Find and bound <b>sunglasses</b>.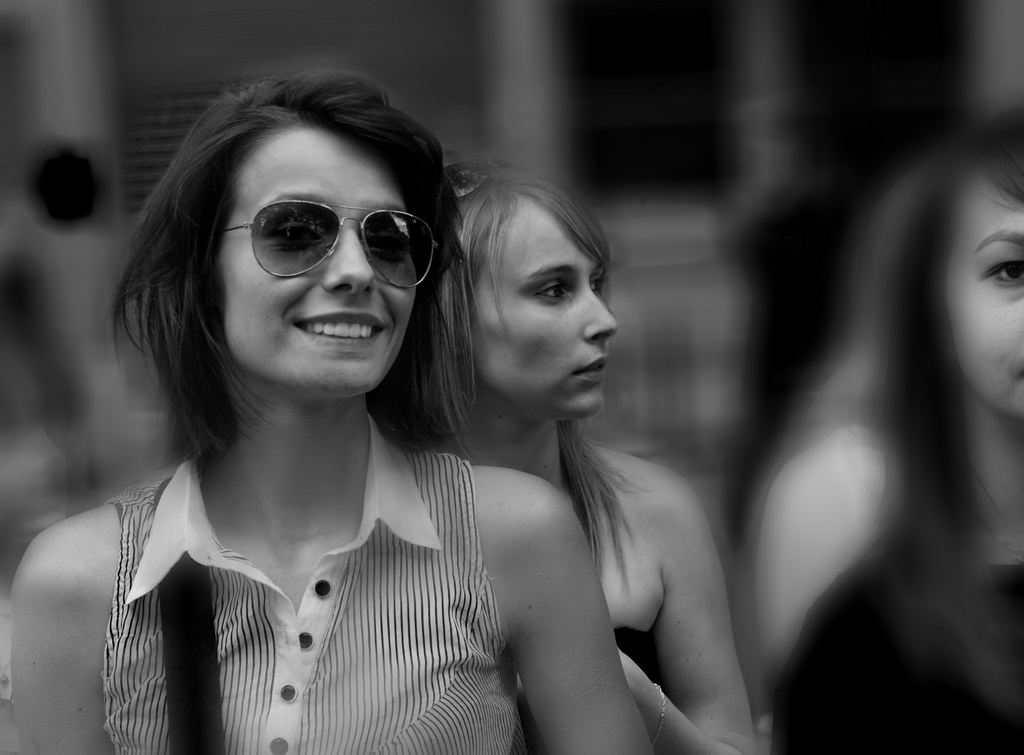
Bound: 223:200:439:291.
